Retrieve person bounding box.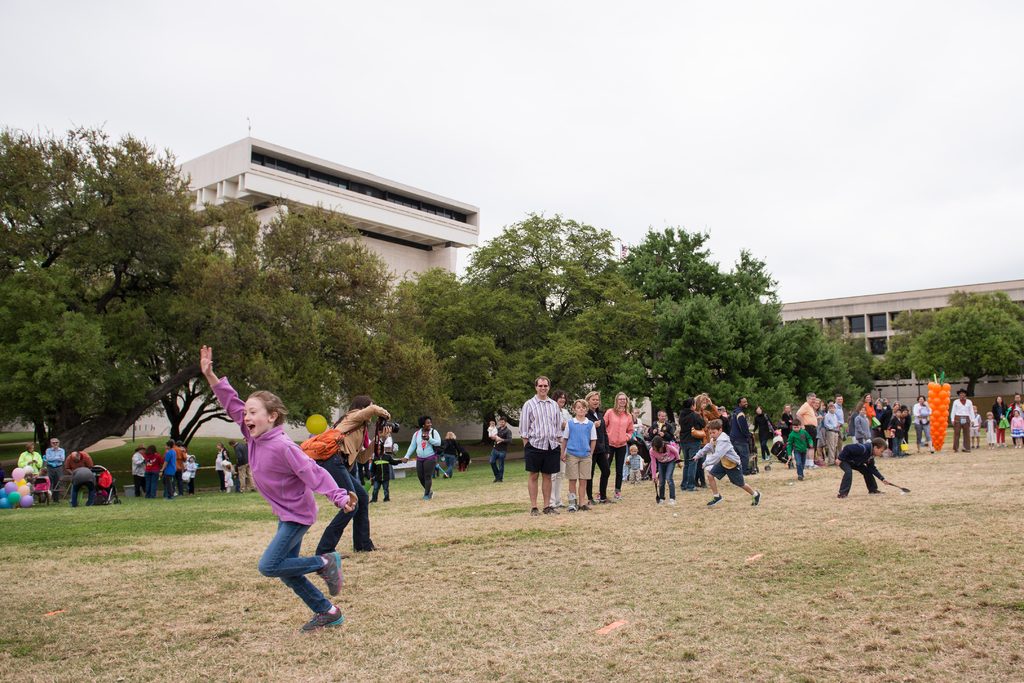
Bounding box: {"x1": 650, "y1": 434, "x2": 678, "y2": 503}.
